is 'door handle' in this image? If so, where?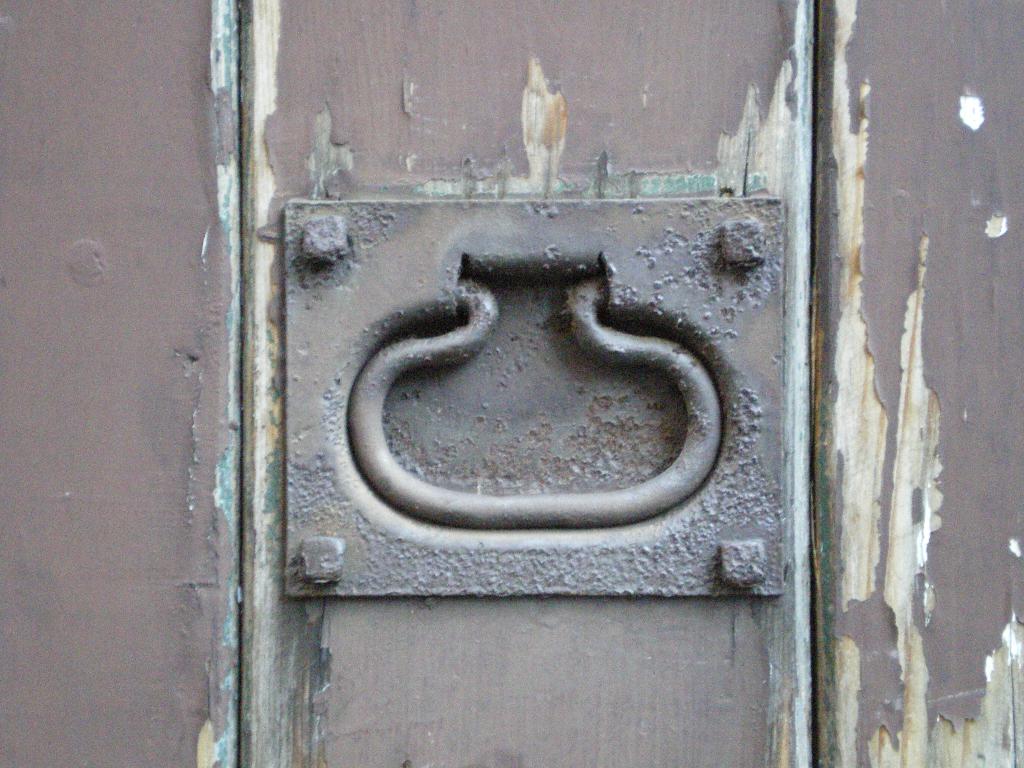
Yes, at pyautogui.locateOnScreen(272, 187, 789, 606).
